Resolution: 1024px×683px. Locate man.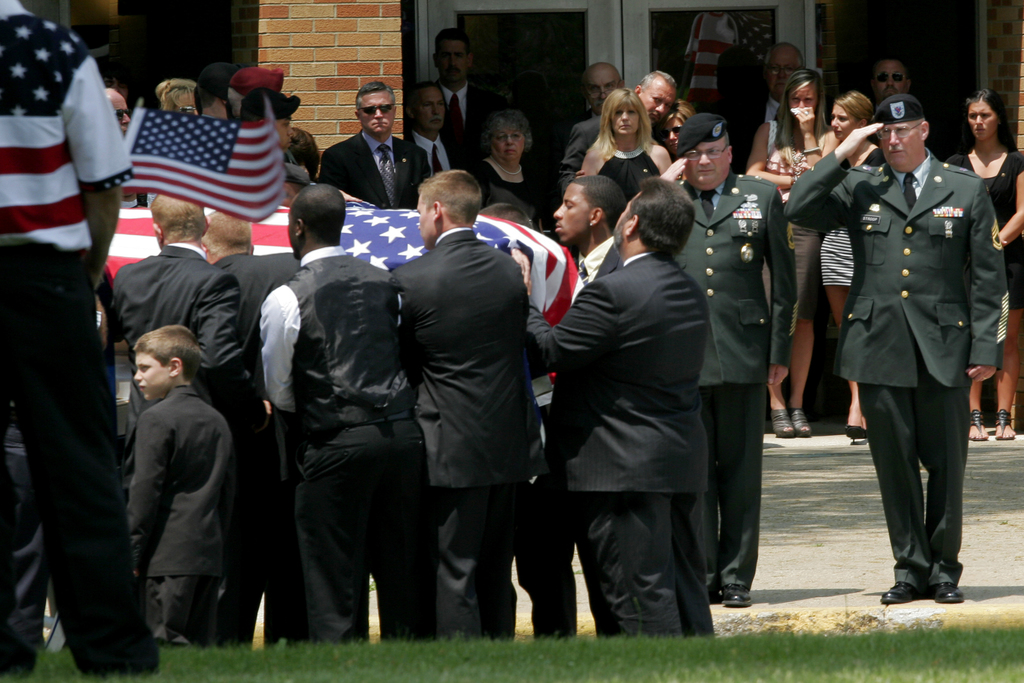
x1=873, y1=58, x2=911, y2=110.
